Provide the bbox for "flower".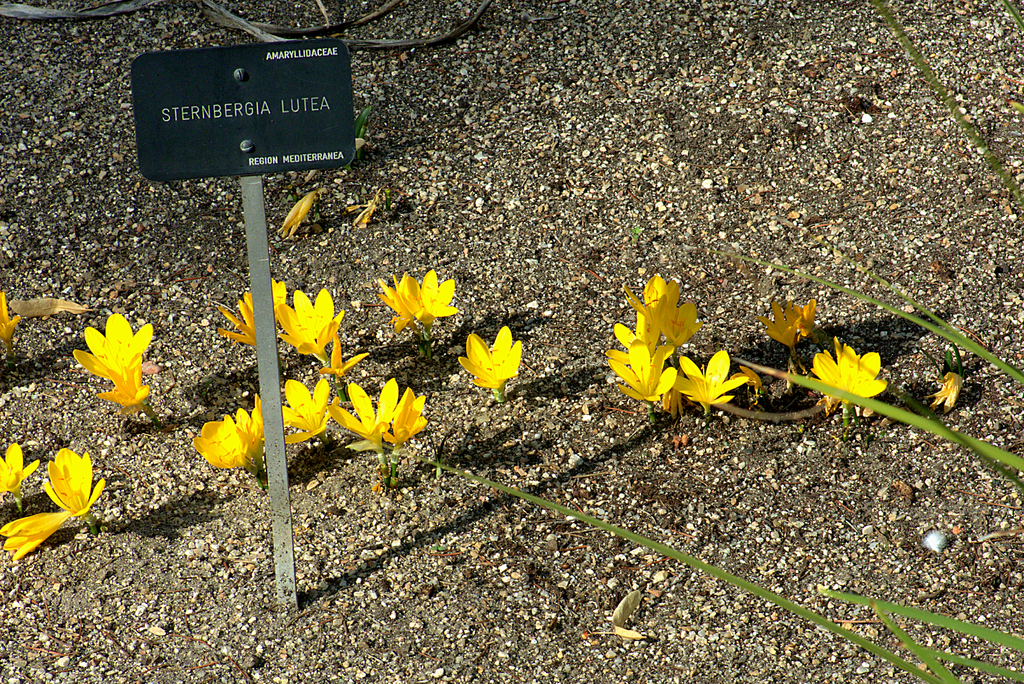
{"x1": 390, "y1": 388, "x2": 429, "y2": 450}.
